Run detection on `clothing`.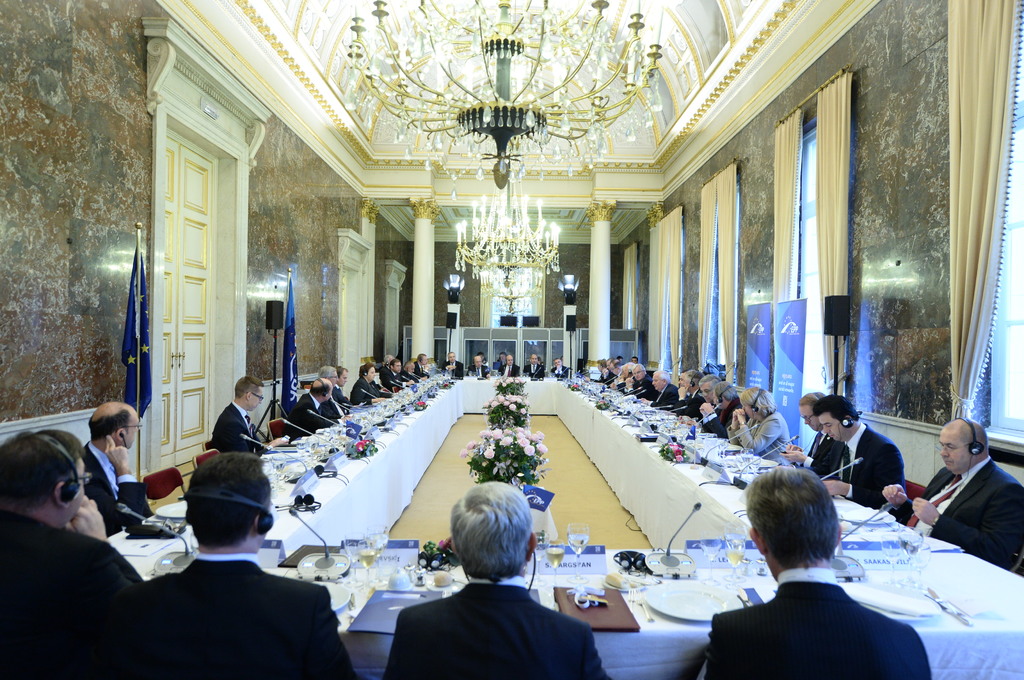
Result: 383:569:616:679.
